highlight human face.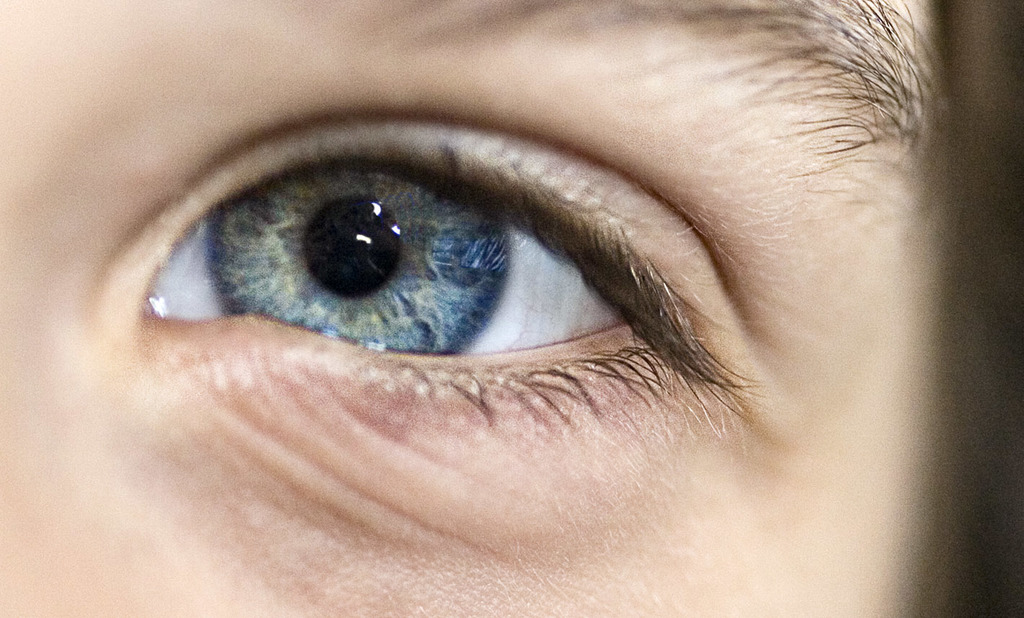
Highlighted region: locate(0, 0, 1023, 617).
